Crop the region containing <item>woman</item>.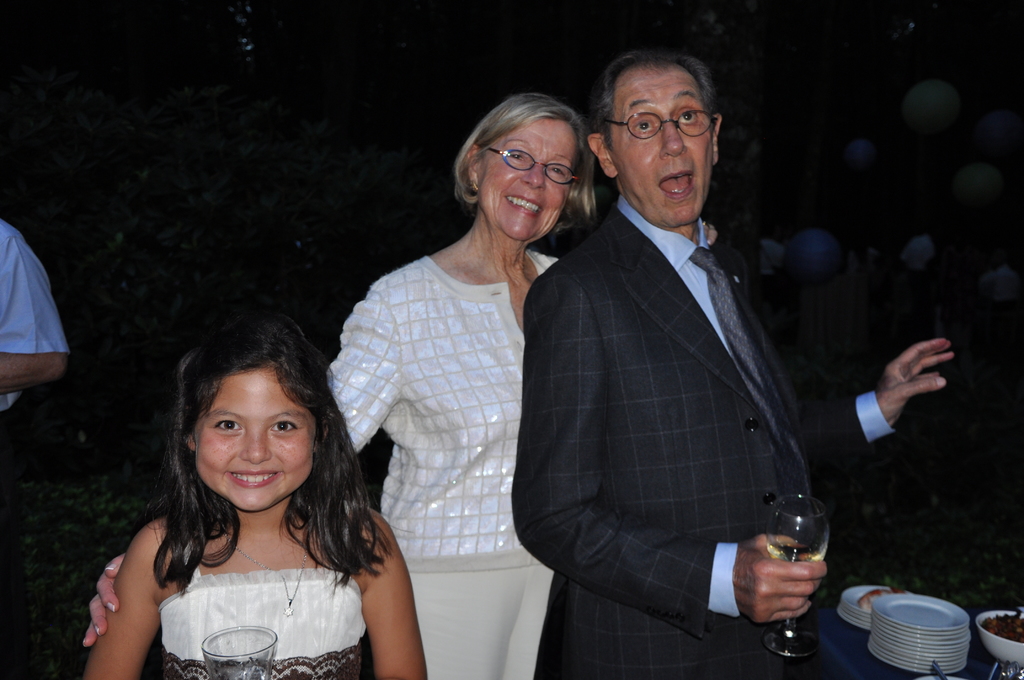
Crop region: locate(85, 92, 602, 679).
